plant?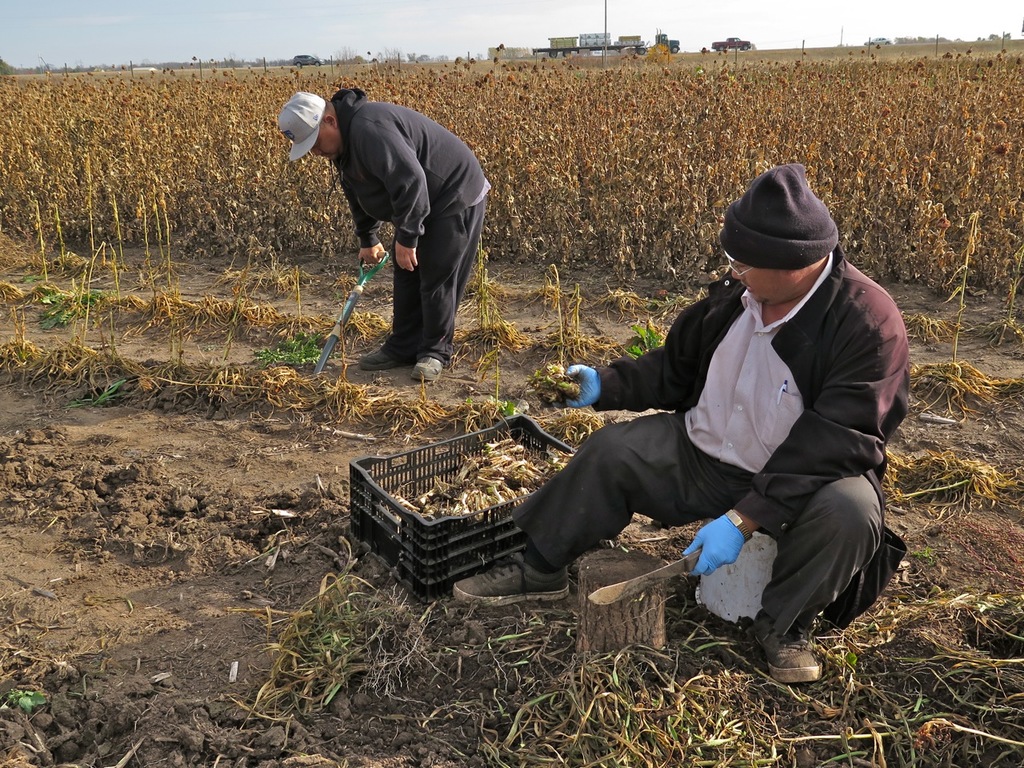
914,210,999,424
